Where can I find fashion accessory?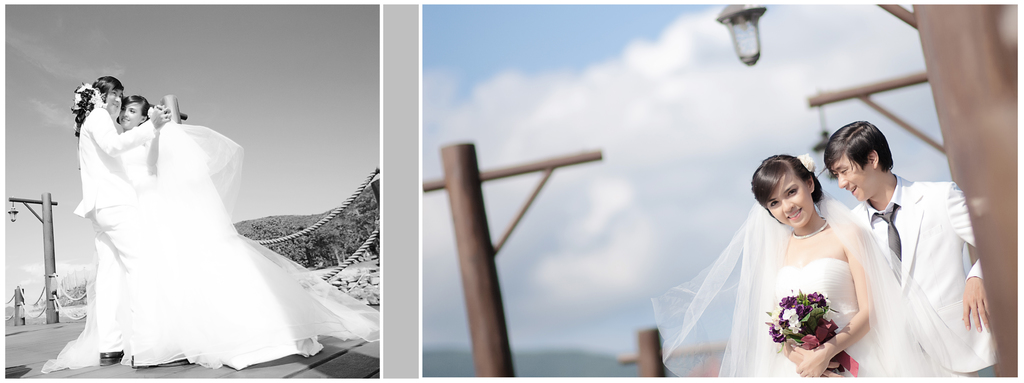
You can find it at [792, 215, 830, 241].
